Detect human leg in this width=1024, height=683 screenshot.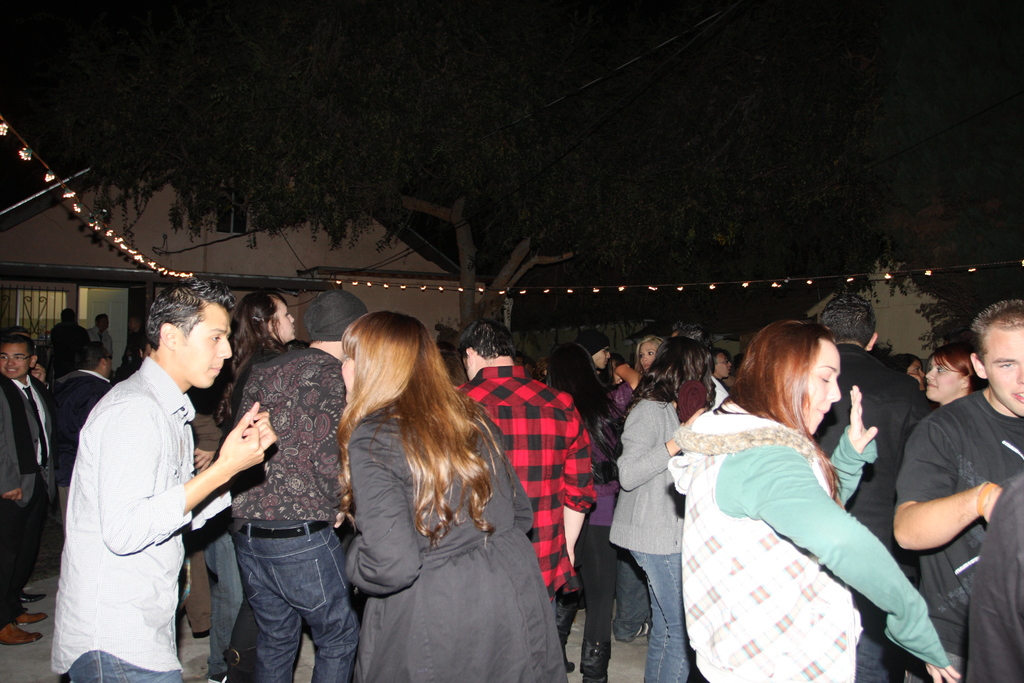
Detection: x1=214, y1=533, x2=249, y2=677.
